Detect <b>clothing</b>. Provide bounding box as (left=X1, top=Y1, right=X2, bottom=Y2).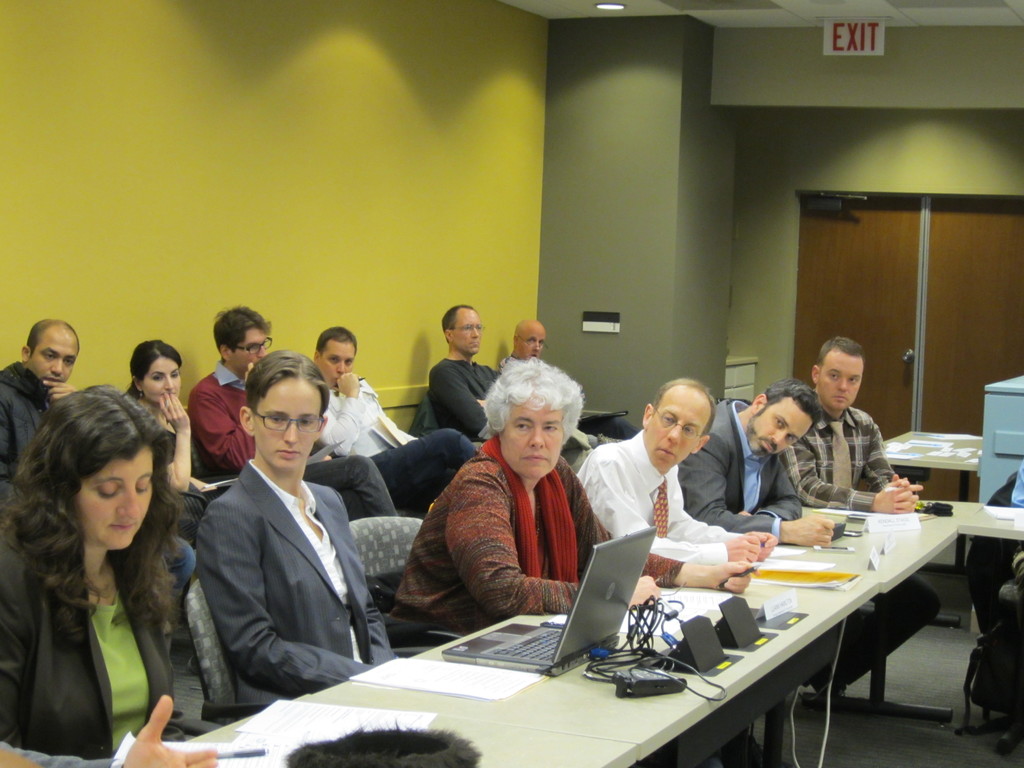
(left=426, top=361, right=504, bottom=443).
